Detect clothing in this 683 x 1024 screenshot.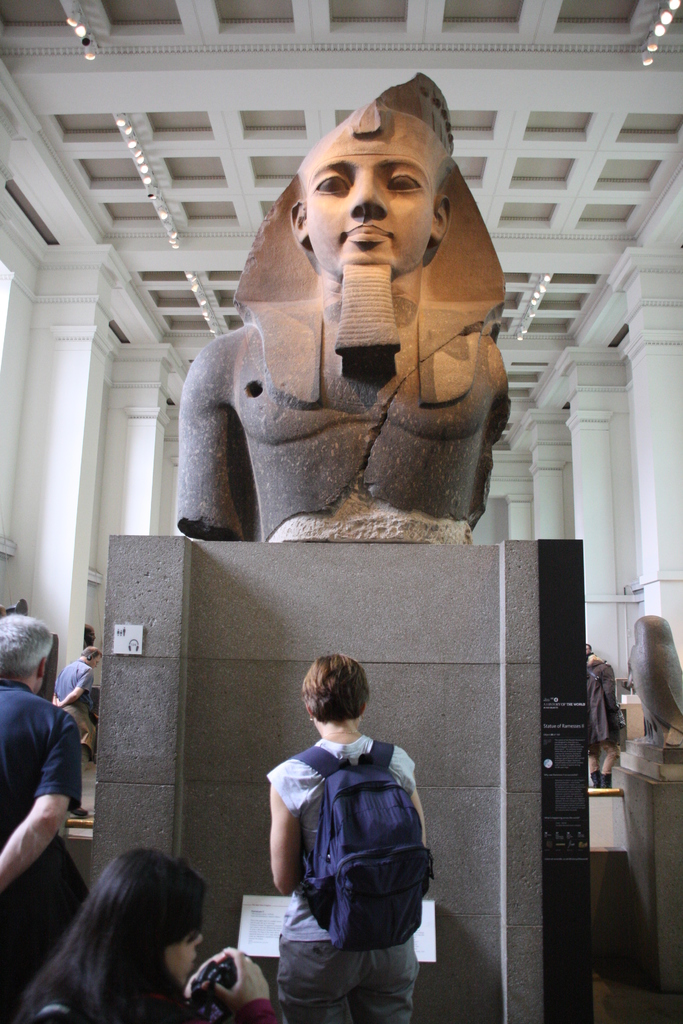
Detection: <region>254, 721, 436, 1000</region>.
